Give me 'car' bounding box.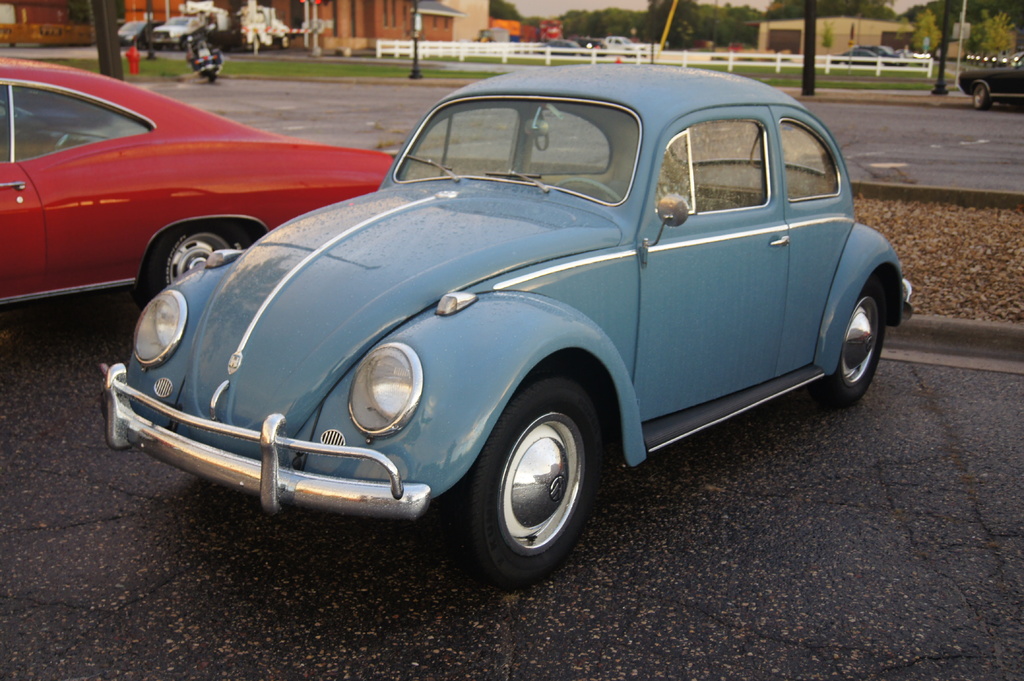
996, 52, 1023, 67.
